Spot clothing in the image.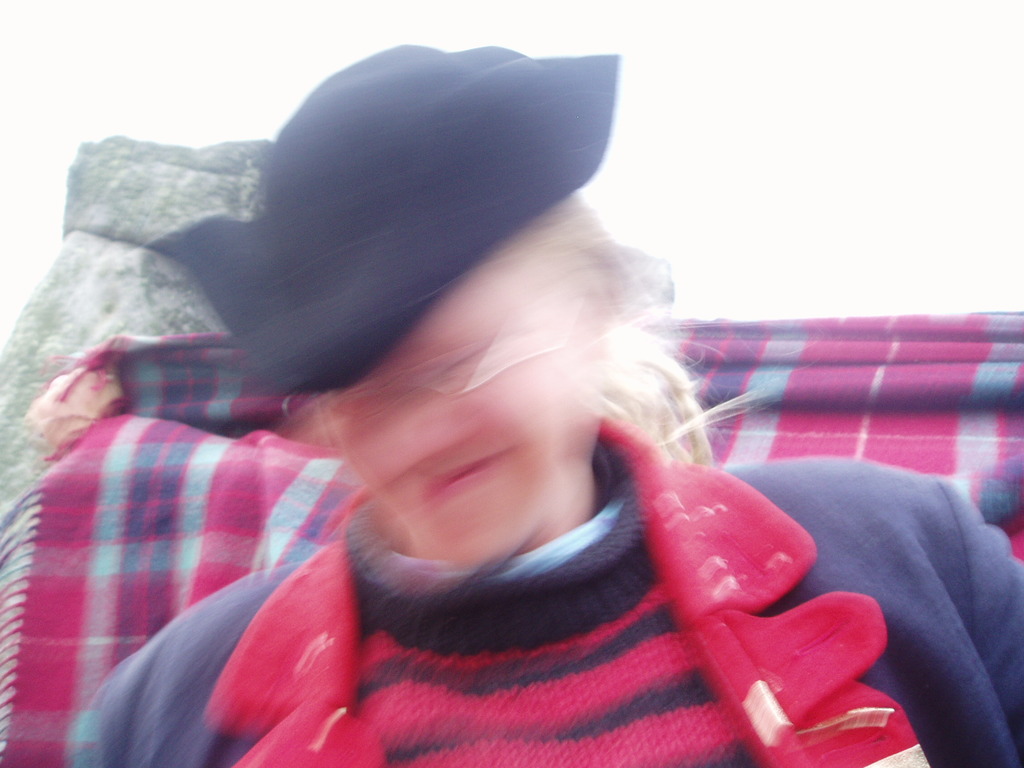
clothing found at 67 444 1023 767.
